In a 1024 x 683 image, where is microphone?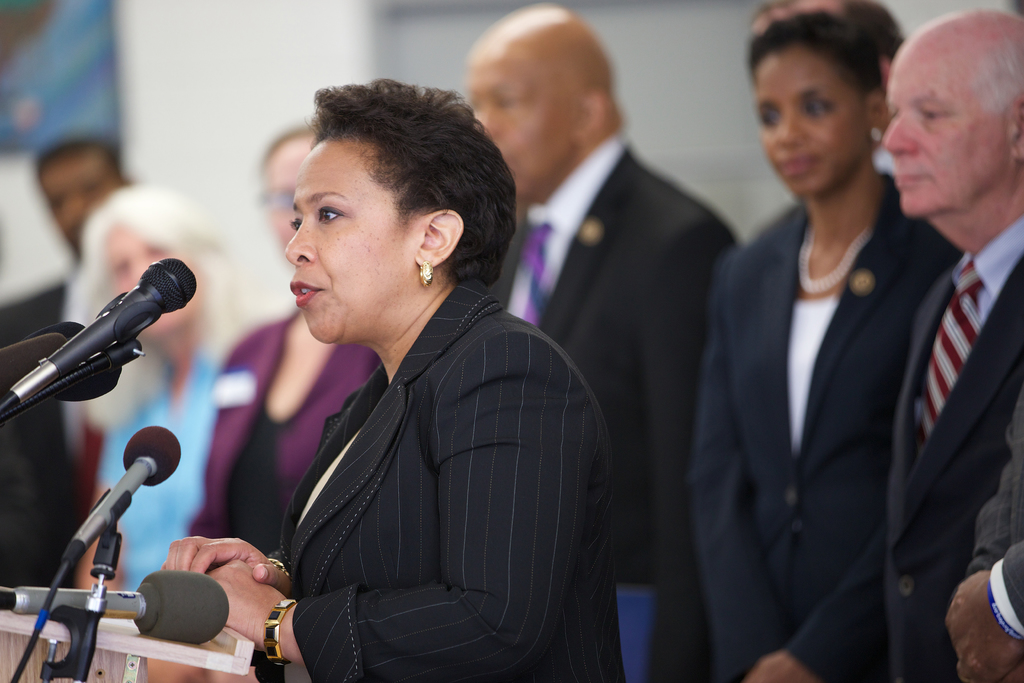
<box>0,334,66,397</box>.
